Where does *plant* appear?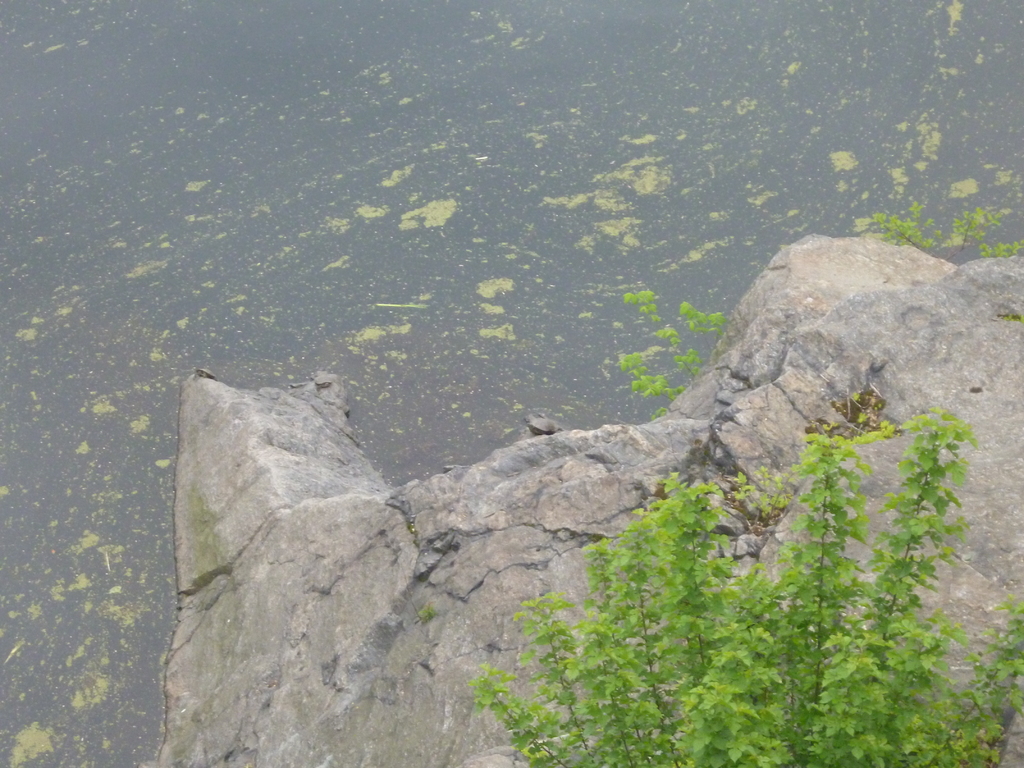
Appears at BBox(525, 387, 997, 755).
